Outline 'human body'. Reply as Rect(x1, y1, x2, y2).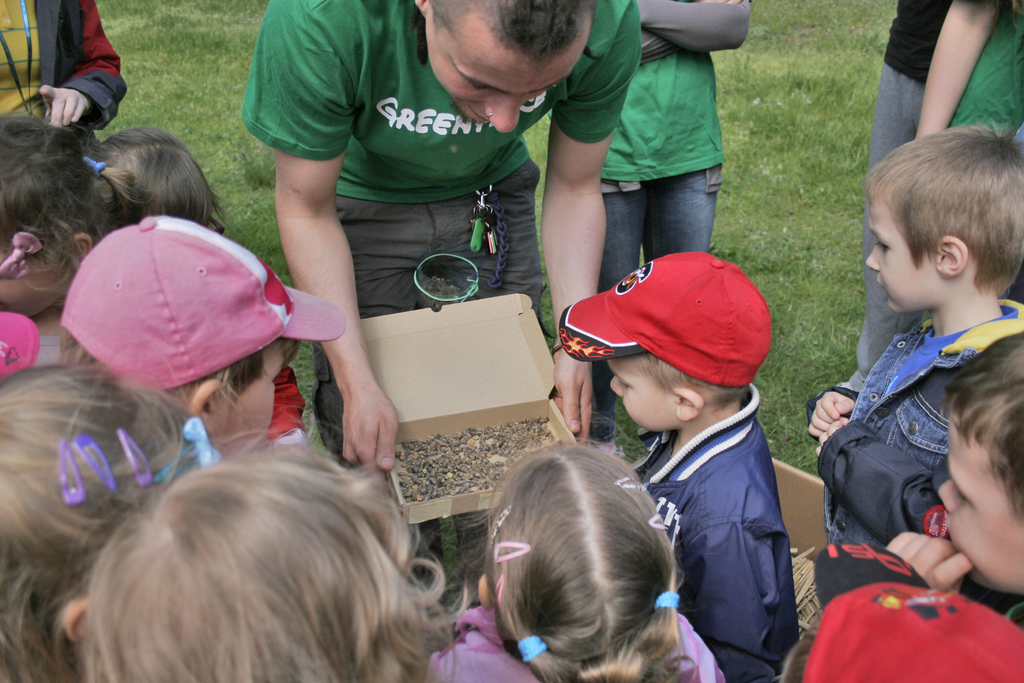
Rect(811, 297, 1023, 549).
